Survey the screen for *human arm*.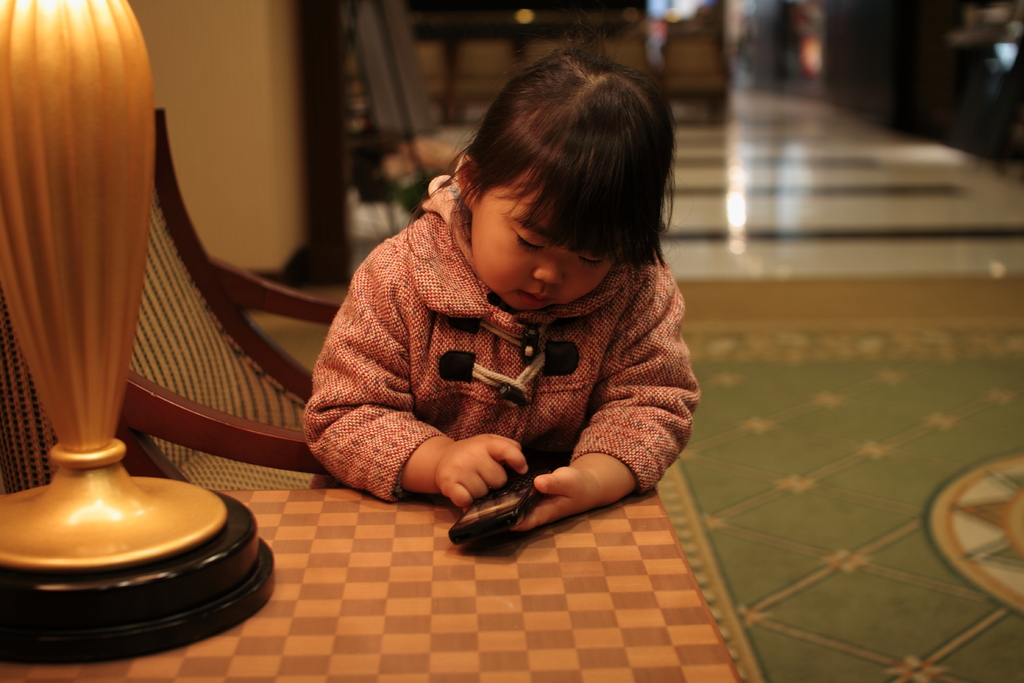
Survey found: [x1=284, y1=273, x2=521, y2=501].
